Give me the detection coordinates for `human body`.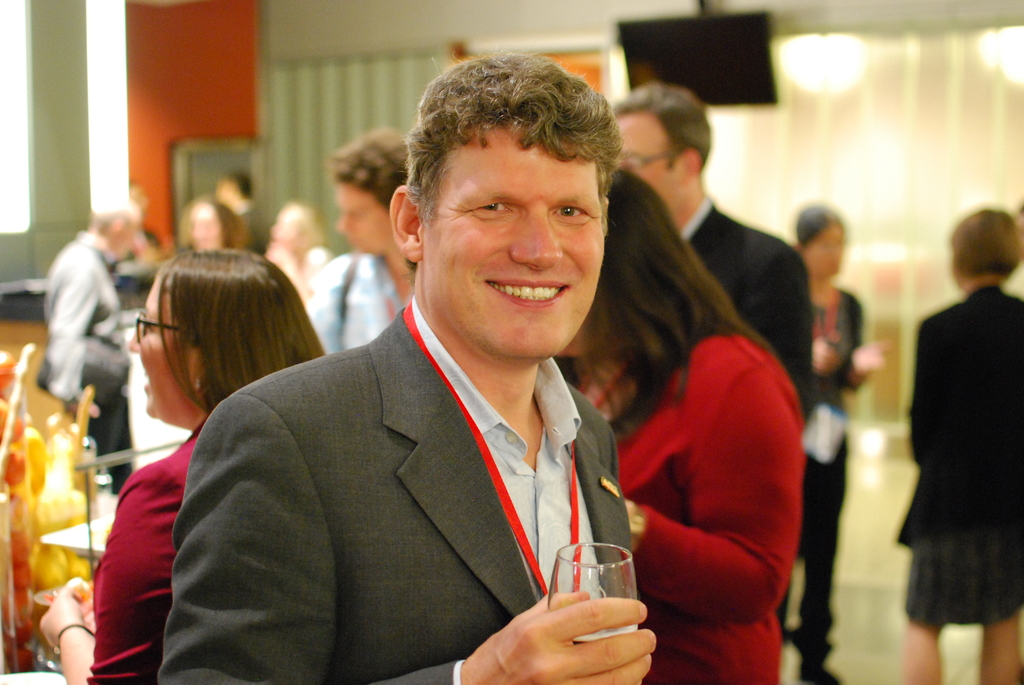
BBox(150, 50, 657, 684).
